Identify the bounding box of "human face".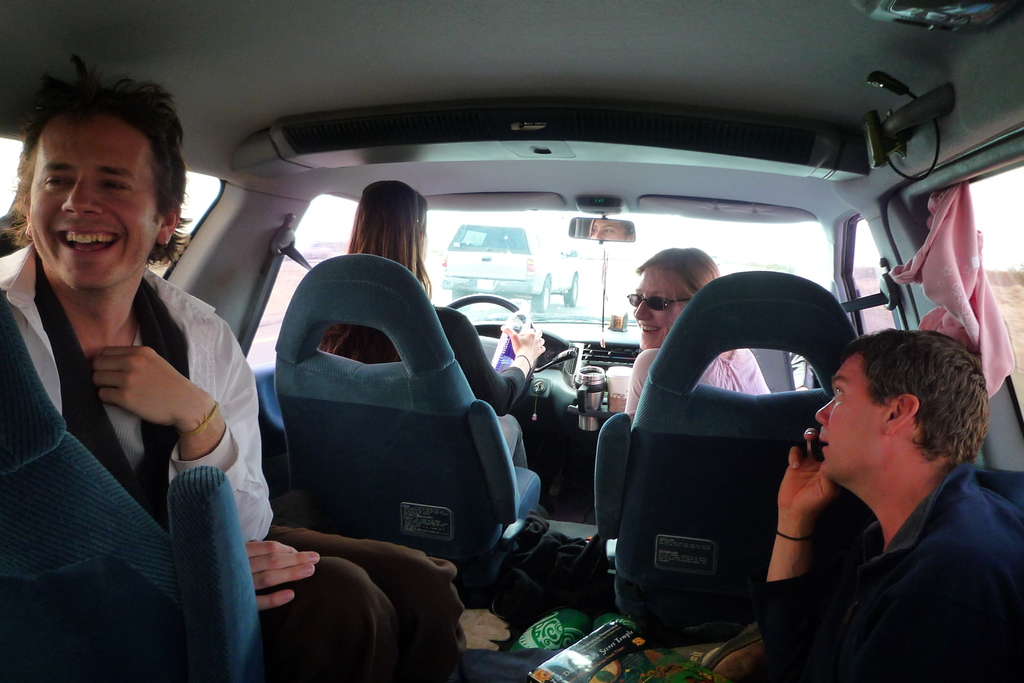
BBox(20, 117, 163, 295).
